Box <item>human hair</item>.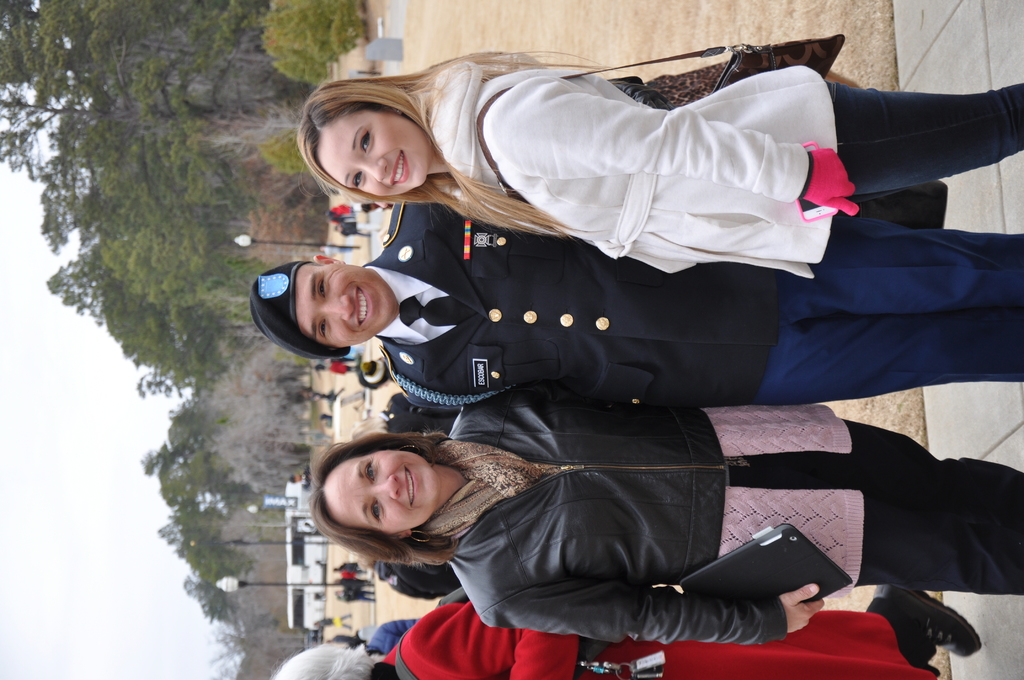
[310,434,489,568].
